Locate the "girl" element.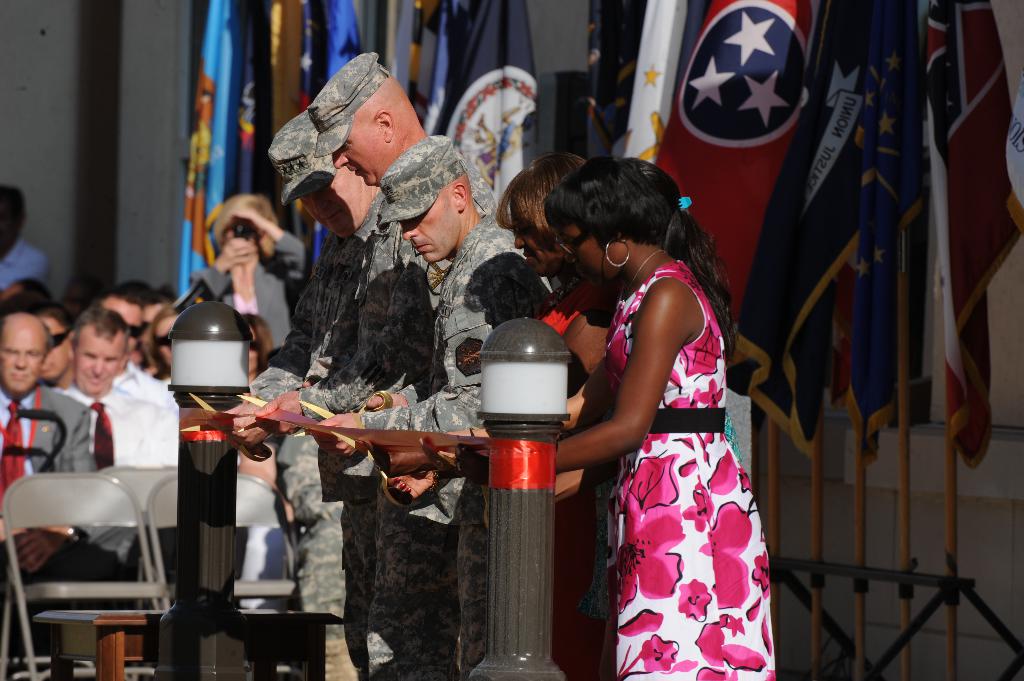
Element bbox: <bbox>452, 151, 774, 680</bbox>.
